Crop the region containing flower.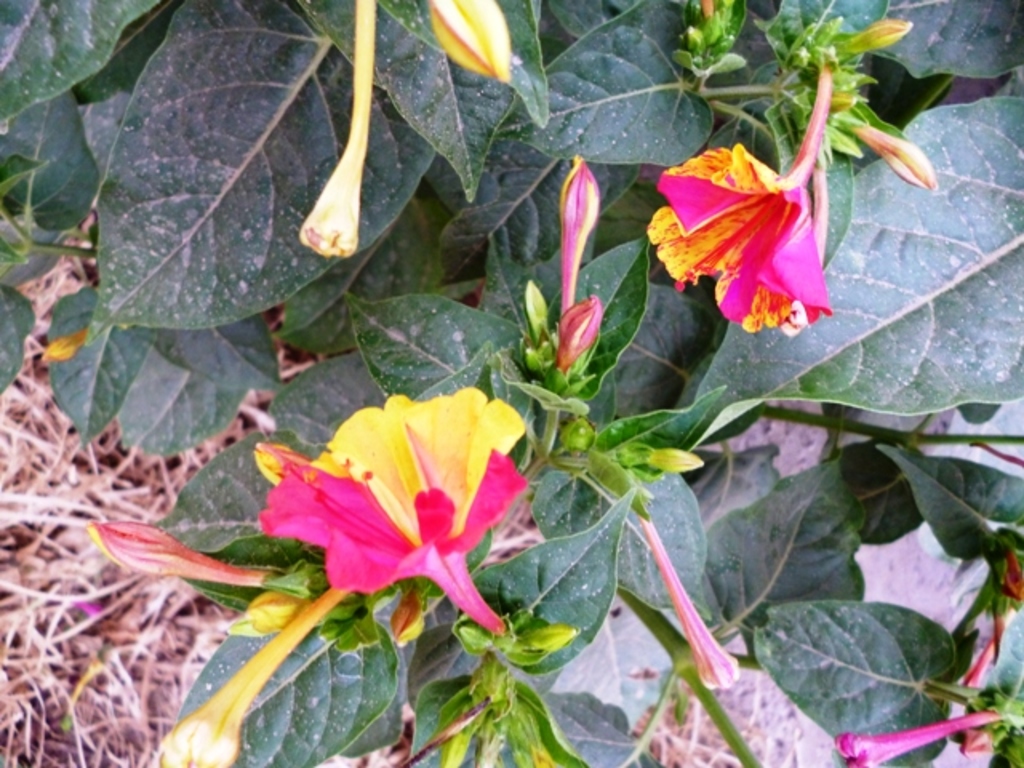
Crop region: region(664, 120, 837, 322).
